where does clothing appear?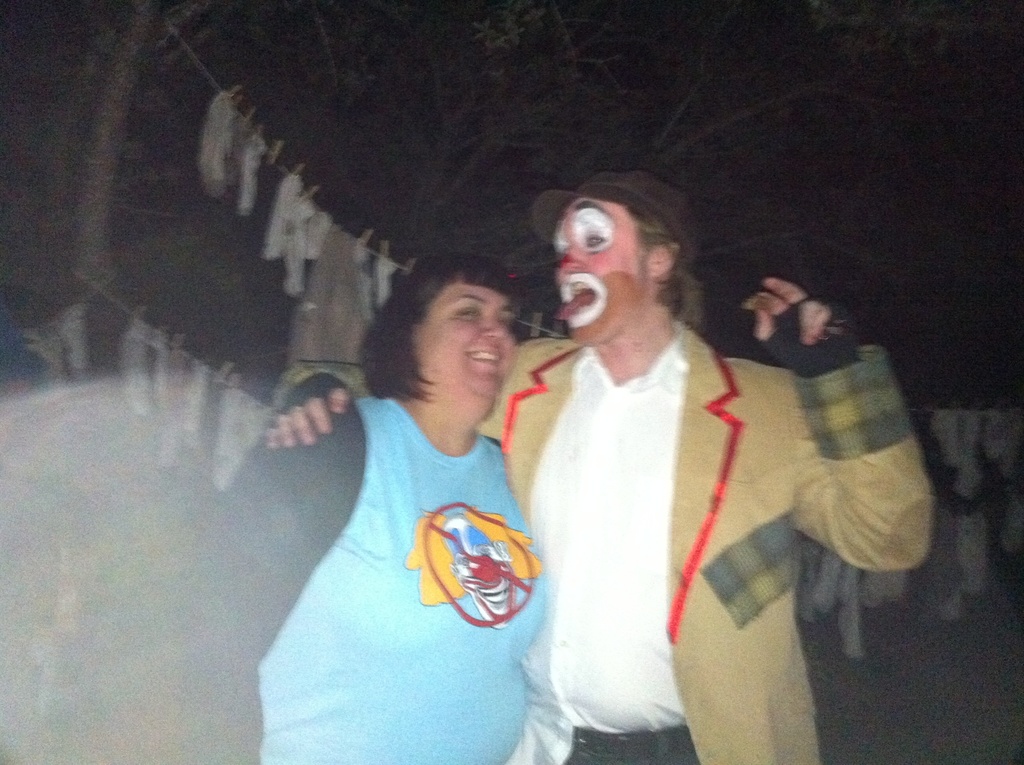
Appears at box(274, 348, 513, 709).
